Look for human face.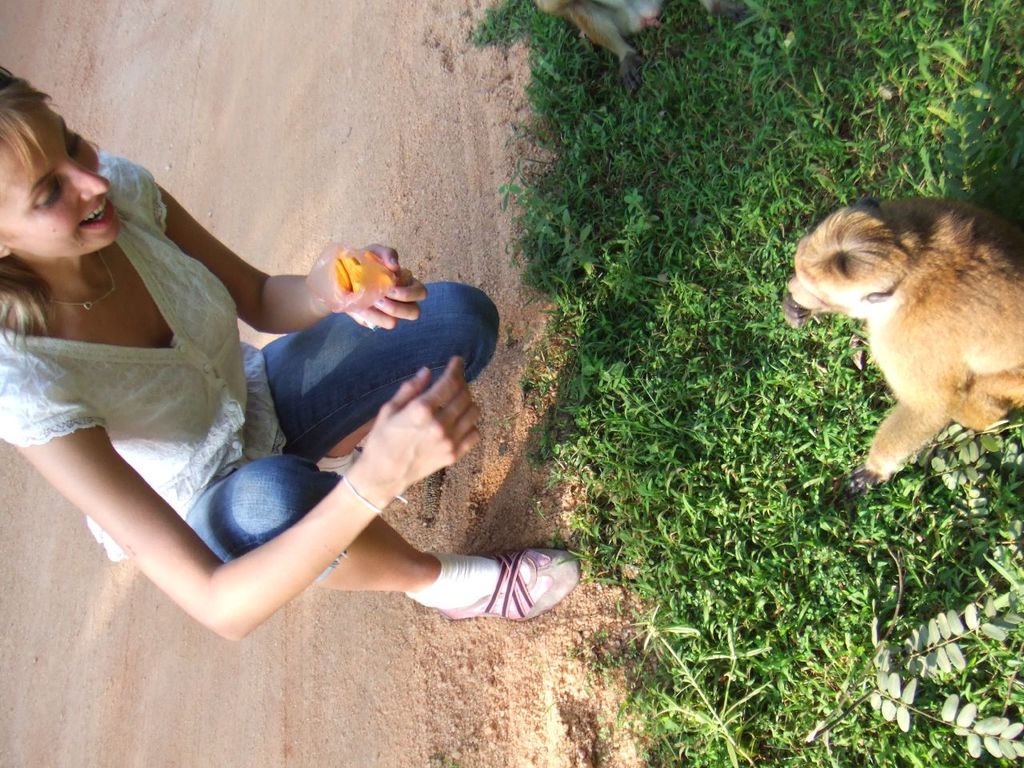
Found: Rect(0, 99, 118, 259).
